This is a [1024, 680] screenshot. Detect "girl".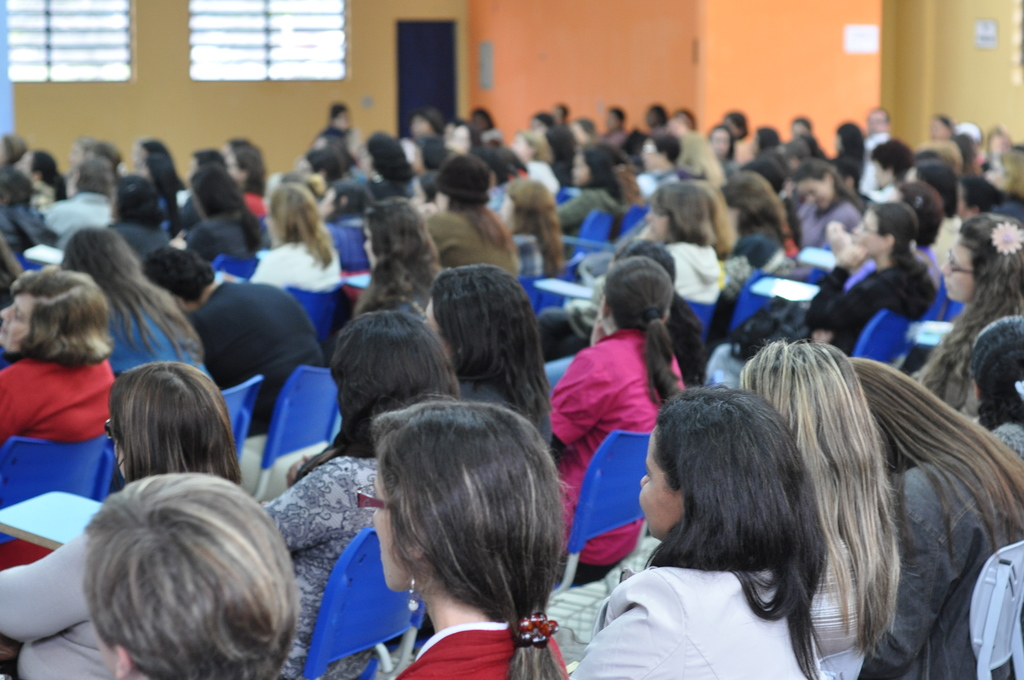
region(368, 395, 568, 679).
